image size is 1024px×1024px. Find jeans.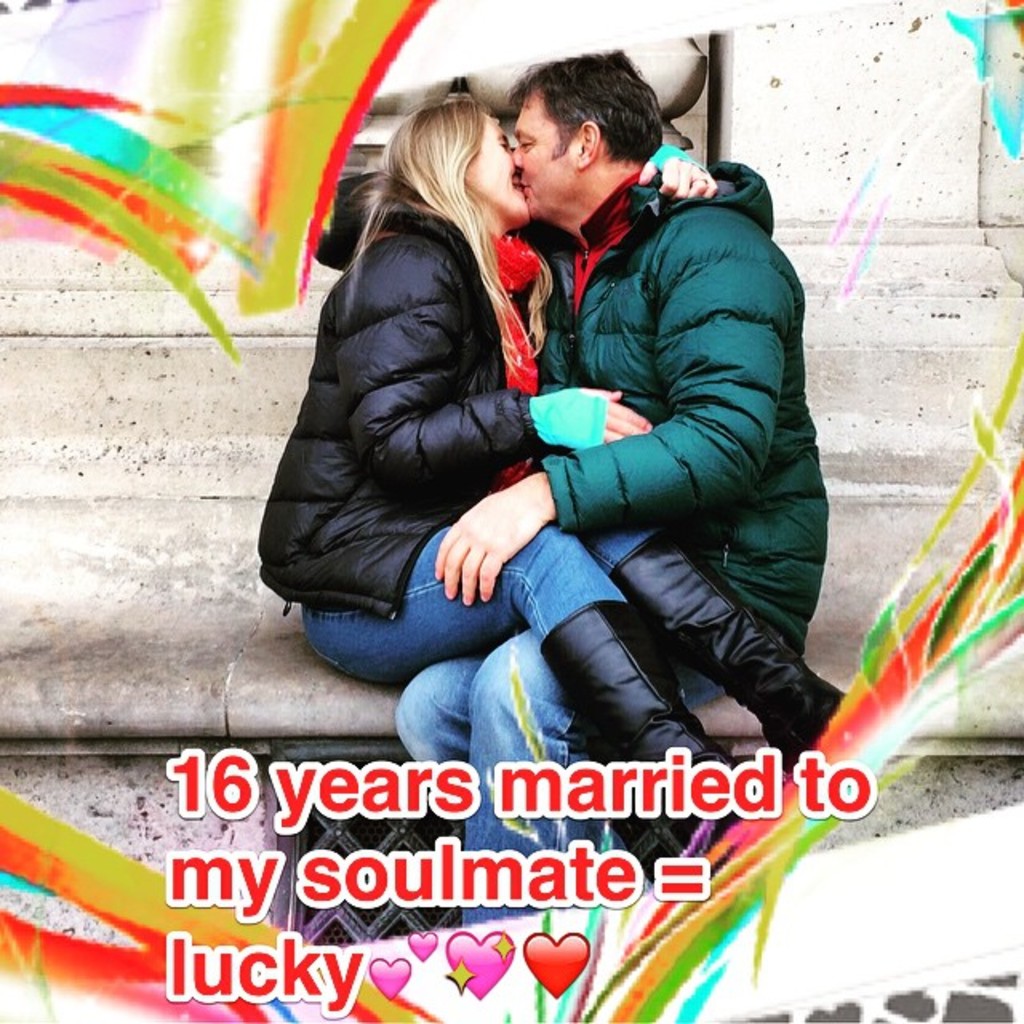
x1=294 y1=509 x2=658 y2=630.
